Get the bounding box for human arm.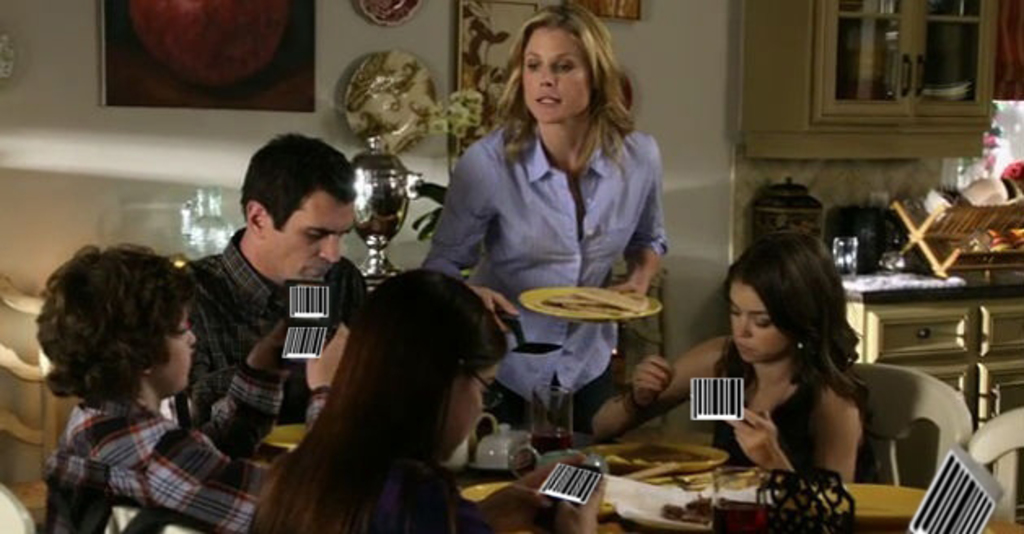
584 337 721 444.
